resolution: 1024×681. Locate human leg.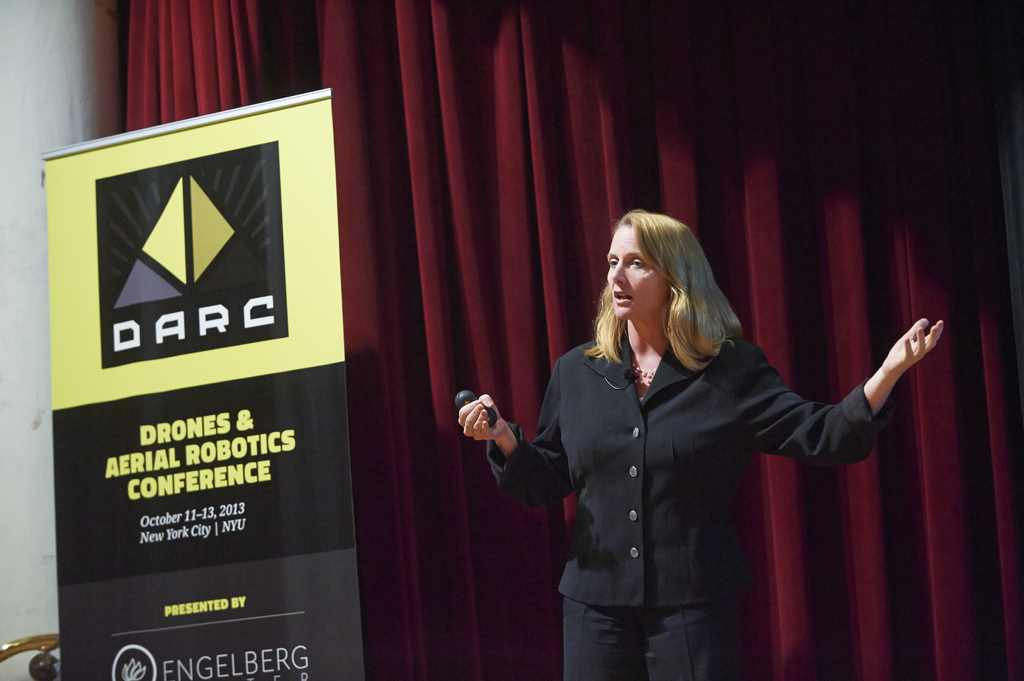
region(643, 592, 724, 680).
